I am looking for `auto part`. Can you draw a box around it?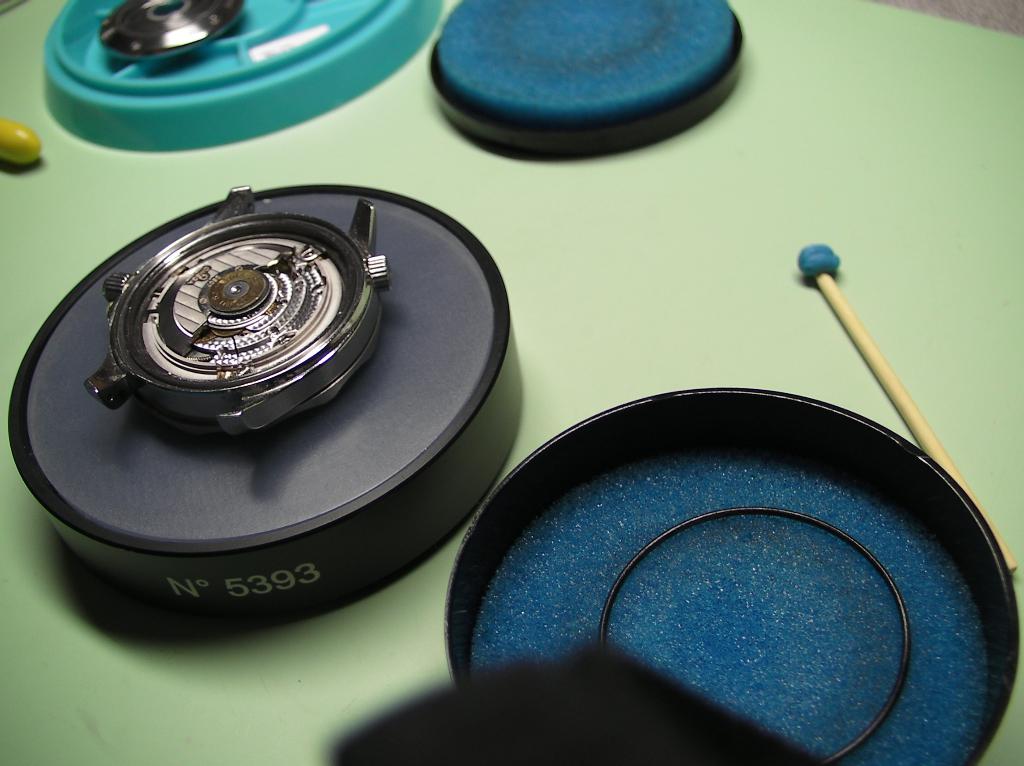
Sure, the bounding box is <box>8,172,533,624</box>.
